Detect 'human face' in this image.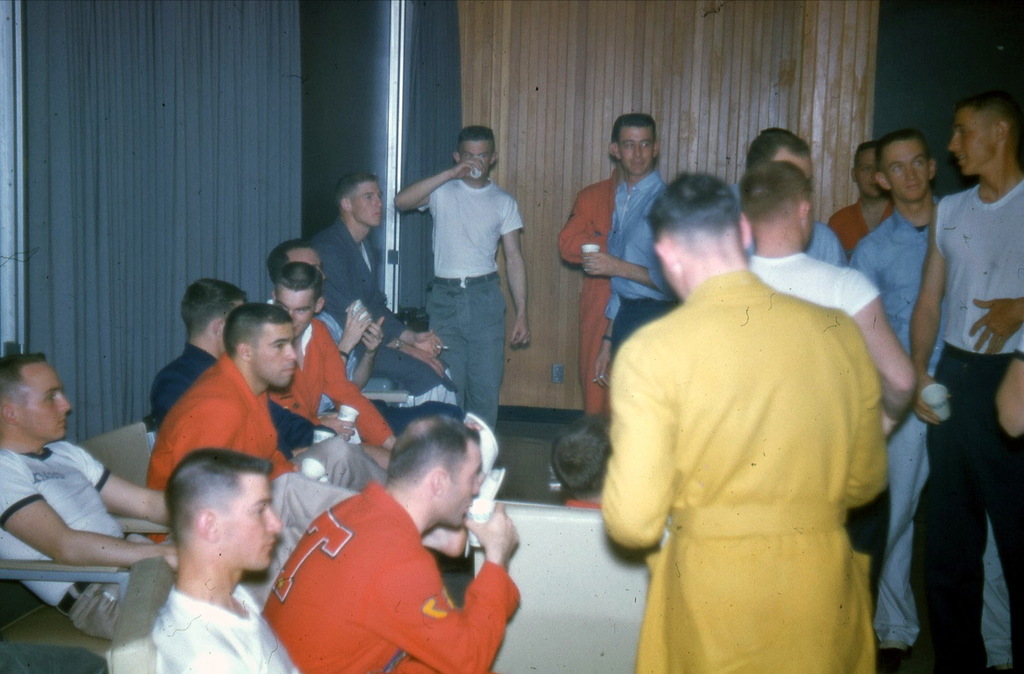
Detection: rect(947, 109, 993, 169).
